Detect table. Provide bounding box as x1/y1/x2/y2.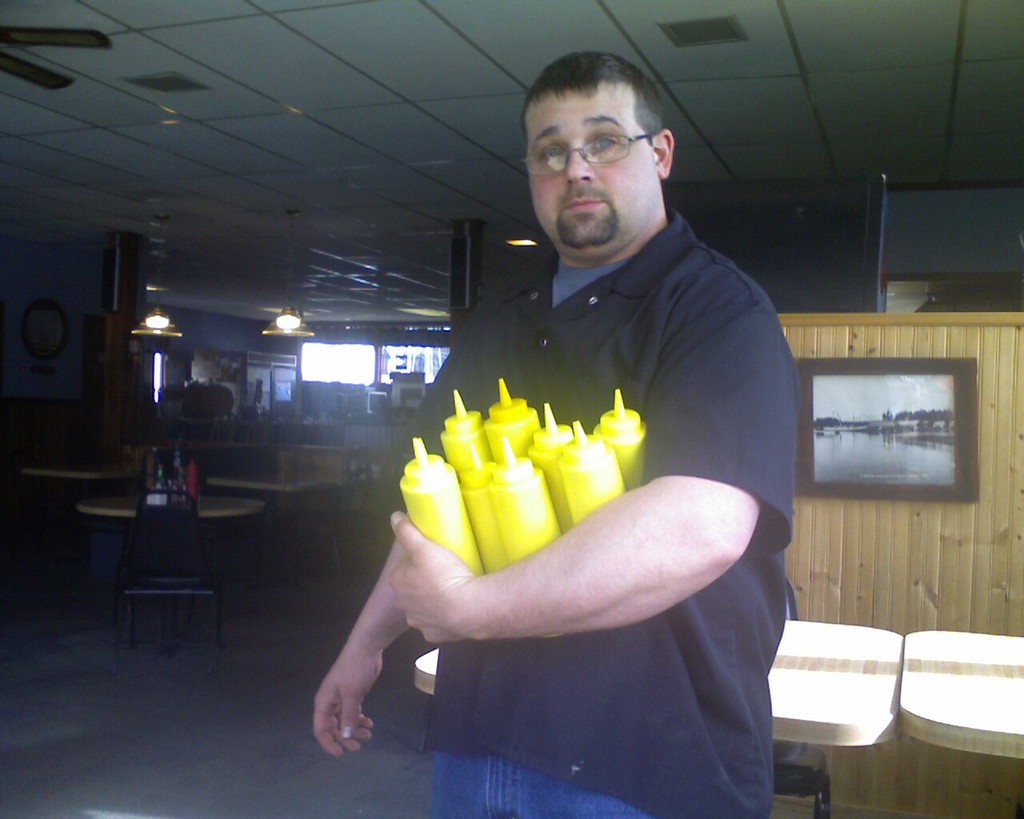
209/475/339/495.
